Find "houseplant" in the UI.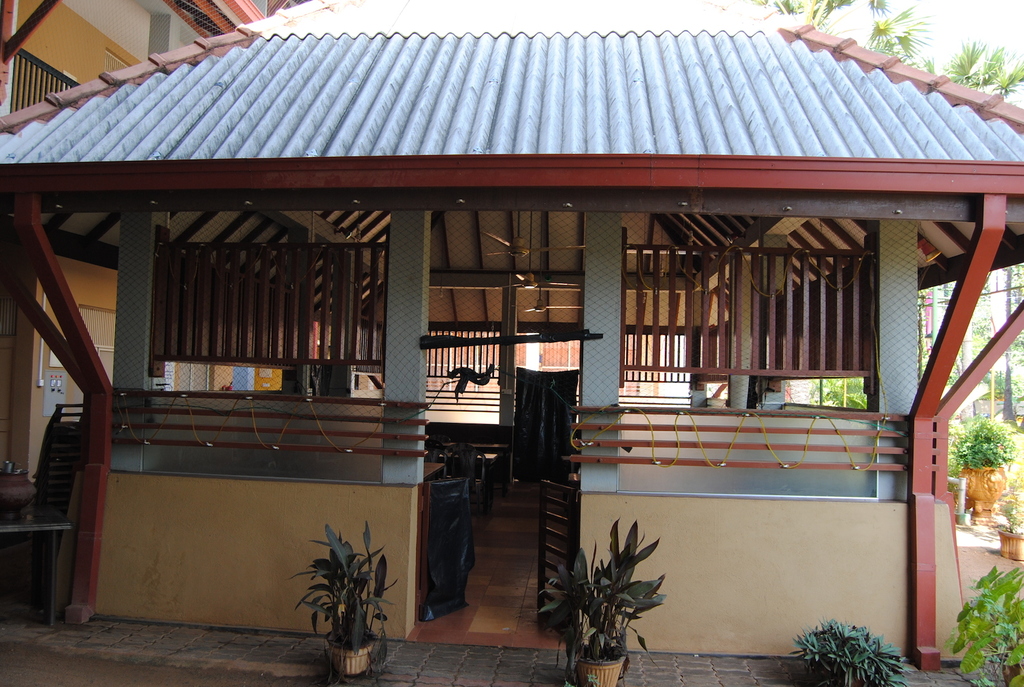
UI element at (left=787, top=616, right=917, bottom=686).
